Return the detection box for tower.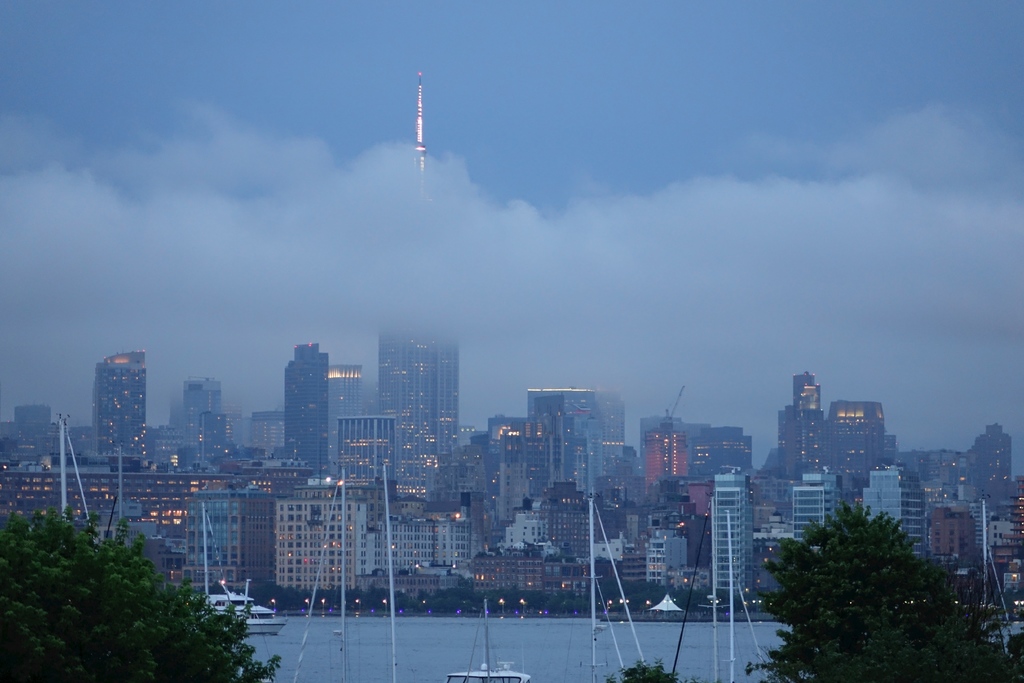
Rect(973, 414, 1012, 499).
